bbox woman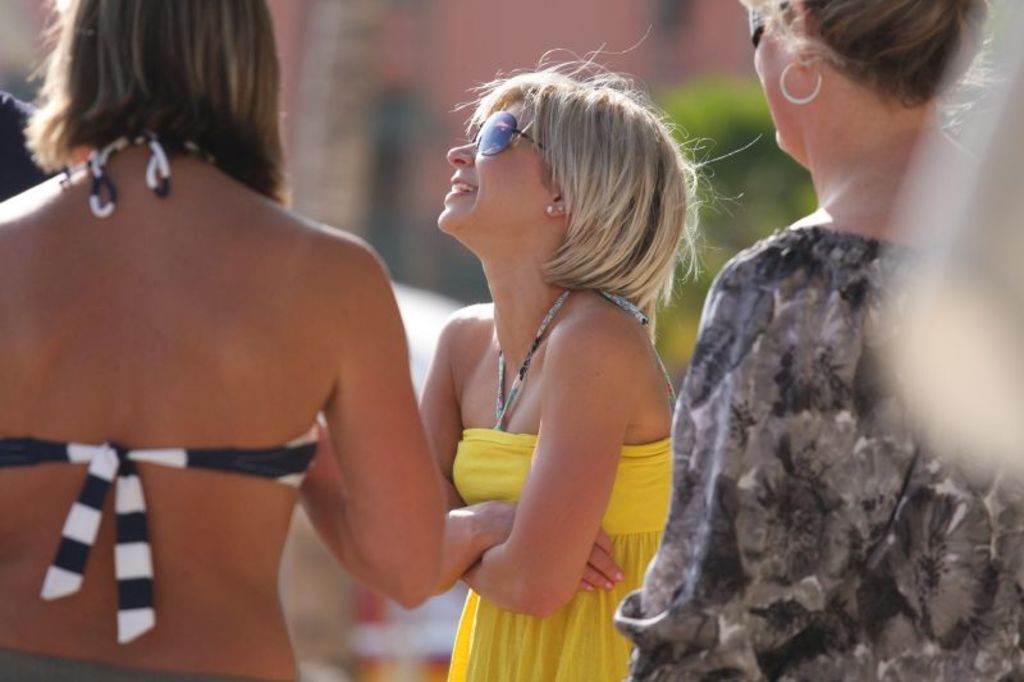
left=325, top=52, right=735, bottom=658
